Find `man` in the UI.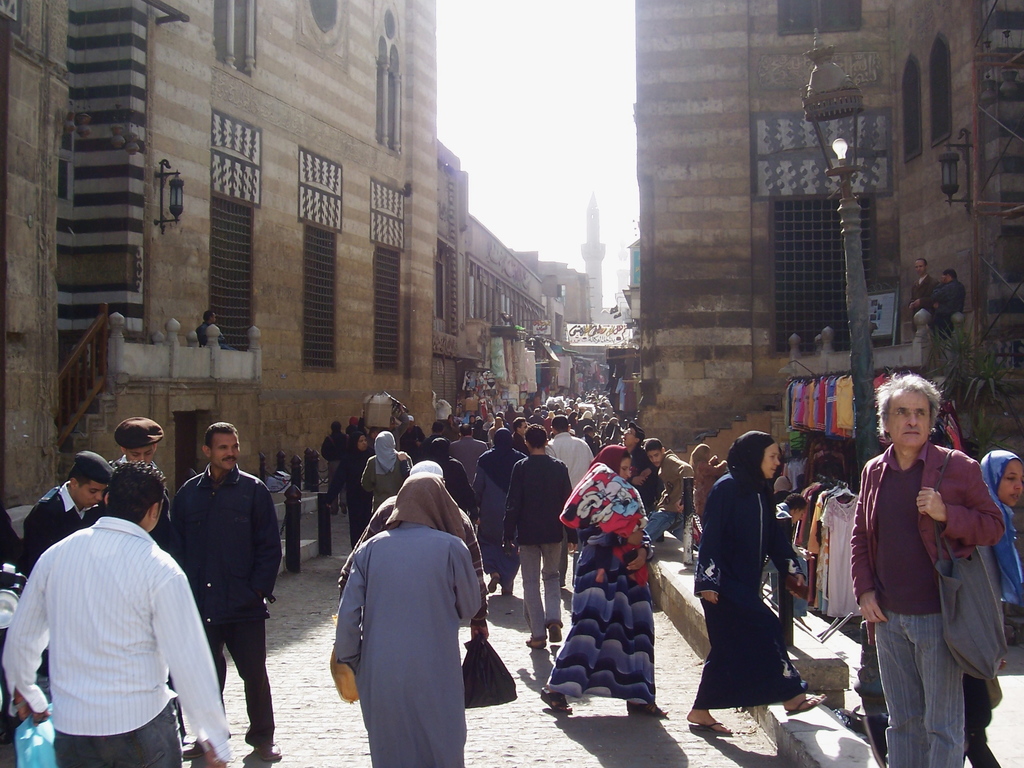
UI element at [8,399,221,767].
